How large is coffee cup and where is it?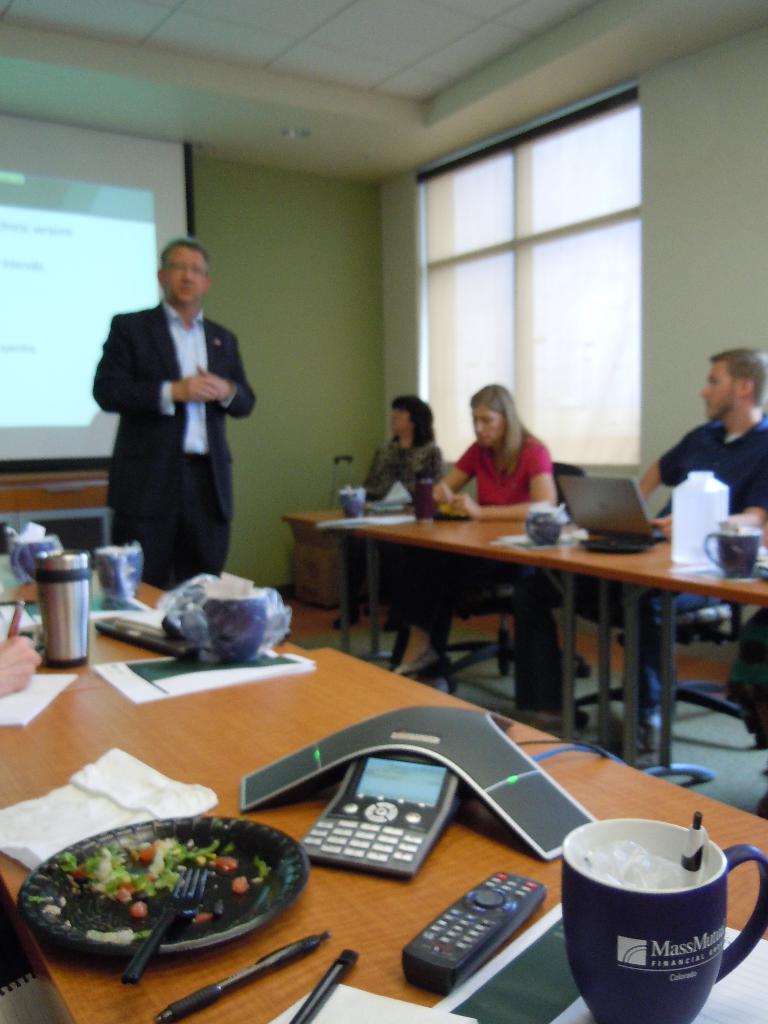
Bounding box: <box>562,814,767,1023</box>.
